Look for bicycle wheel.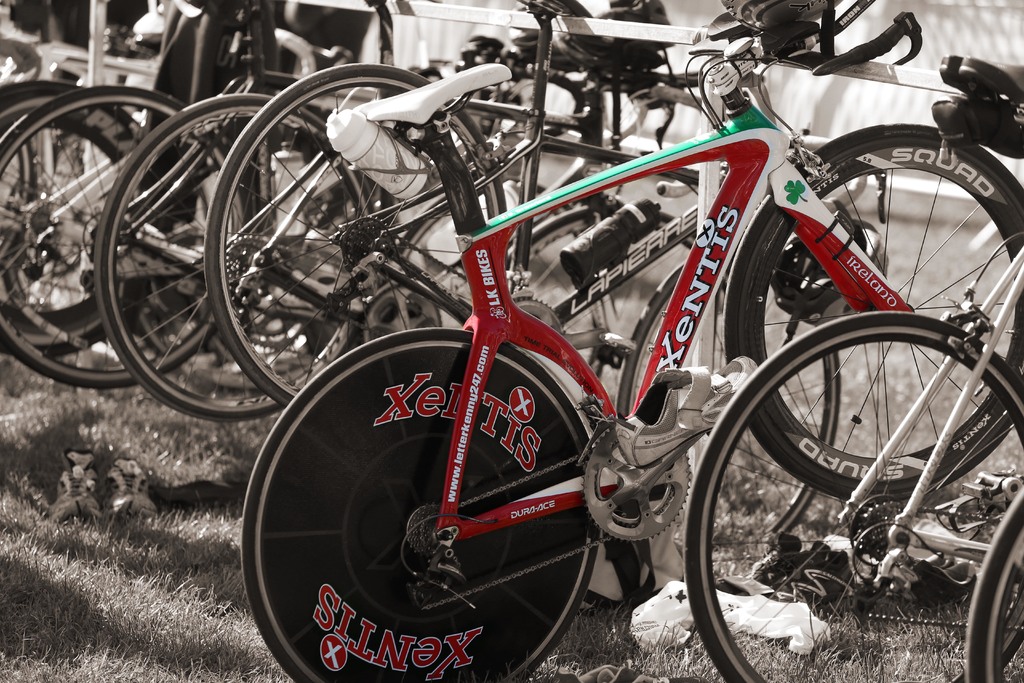
Found: (left=0, top=78, right=174, bottom=354).
